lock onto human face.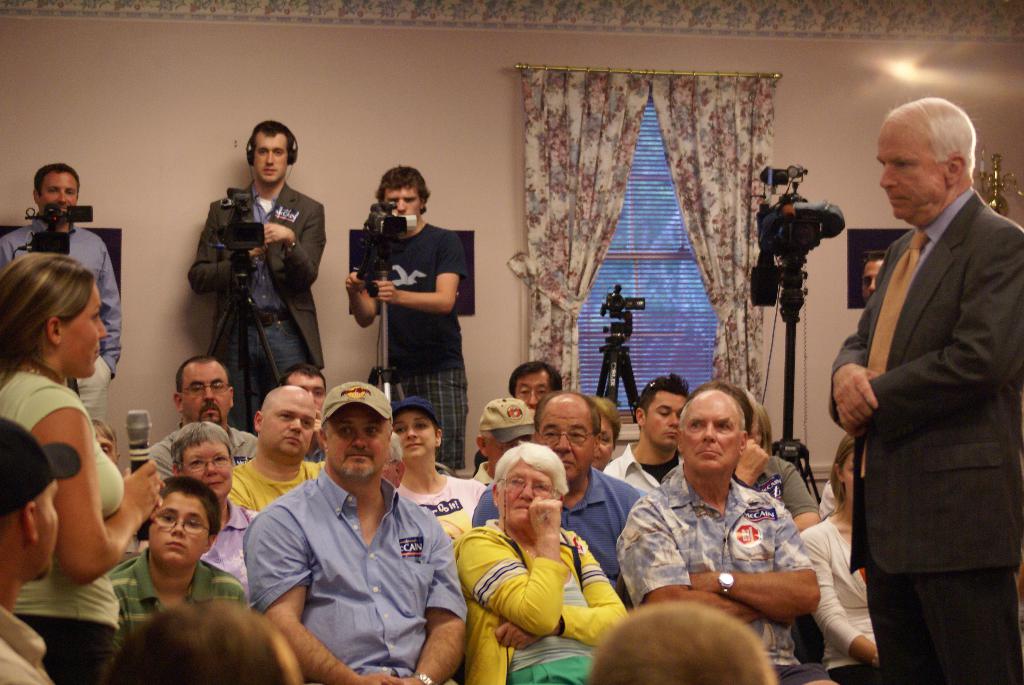
Locked: {"x1": 182, "y1": 441, "x2": 229, "y2": 496}.
